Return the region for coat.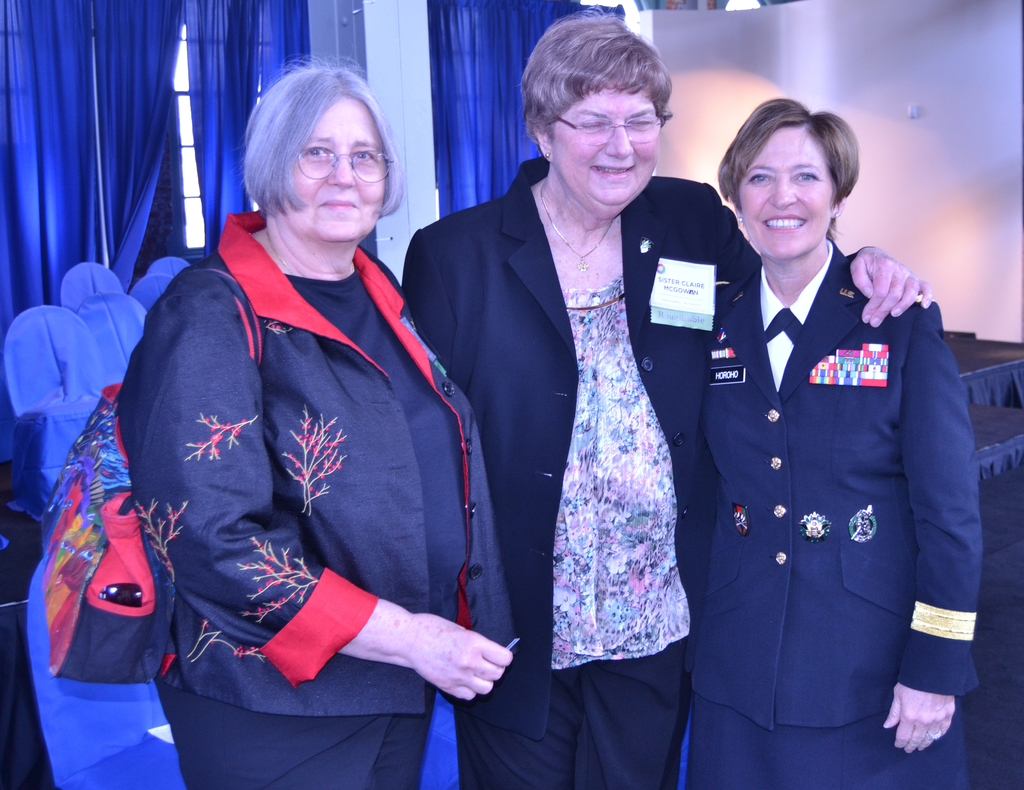
rect(400, 158, 765, 732).
